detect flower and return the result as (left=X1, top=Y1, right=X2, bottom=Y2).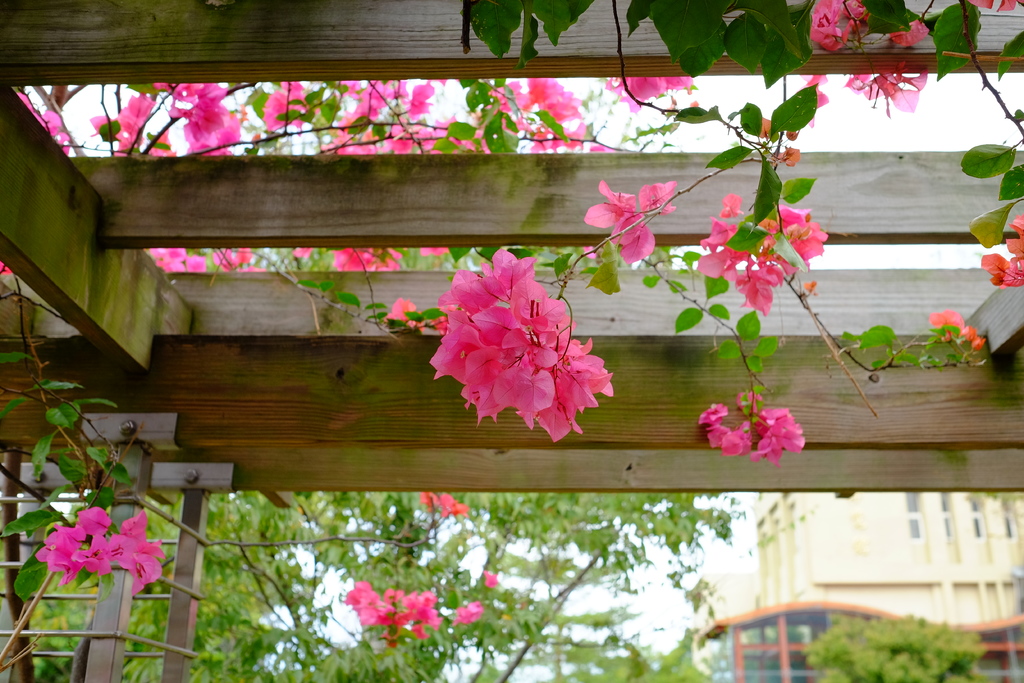
(left=886, top=18, right=927, bottom=44).
